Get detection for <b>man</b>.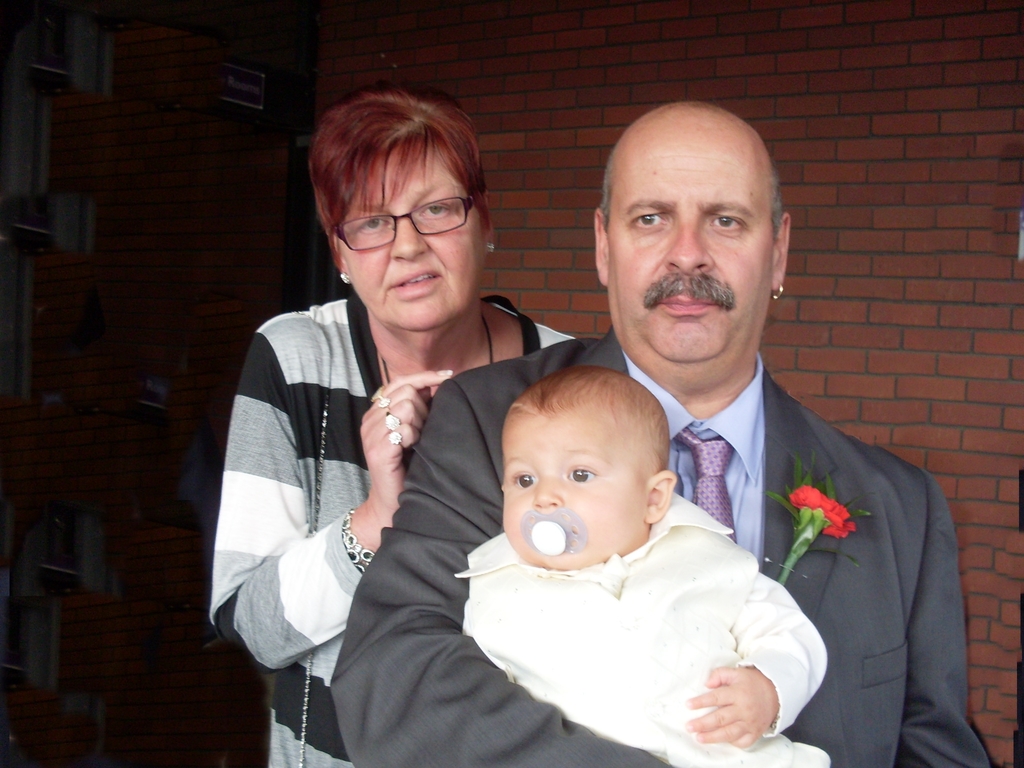
Detection: 327 146 938 767.
